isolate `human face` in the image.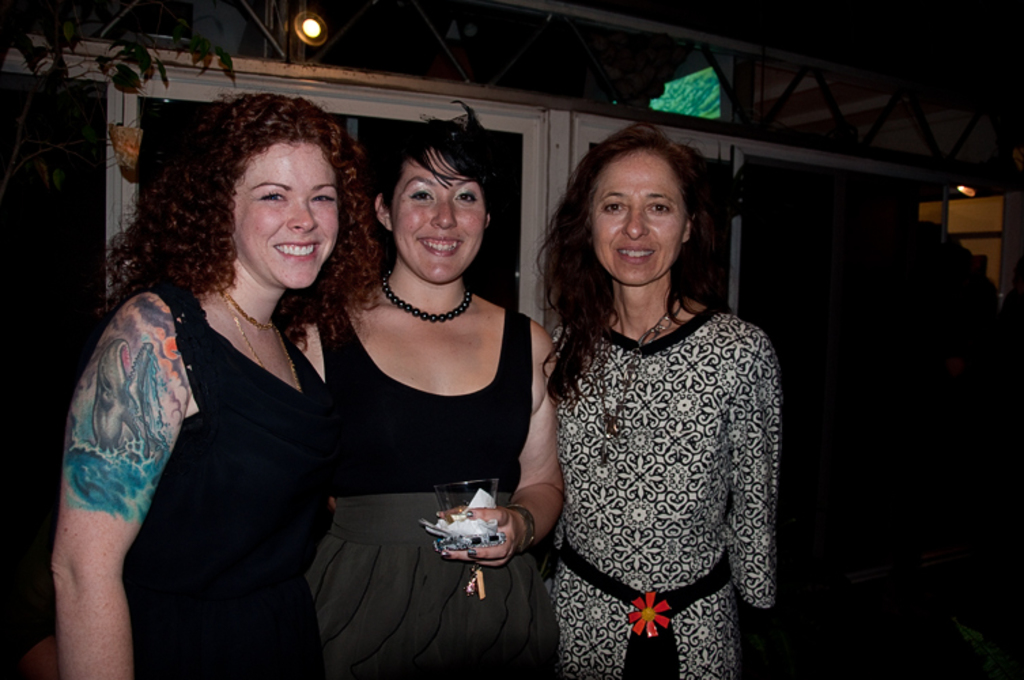
Isolated region: select_region(233, 140, 337, 287).
